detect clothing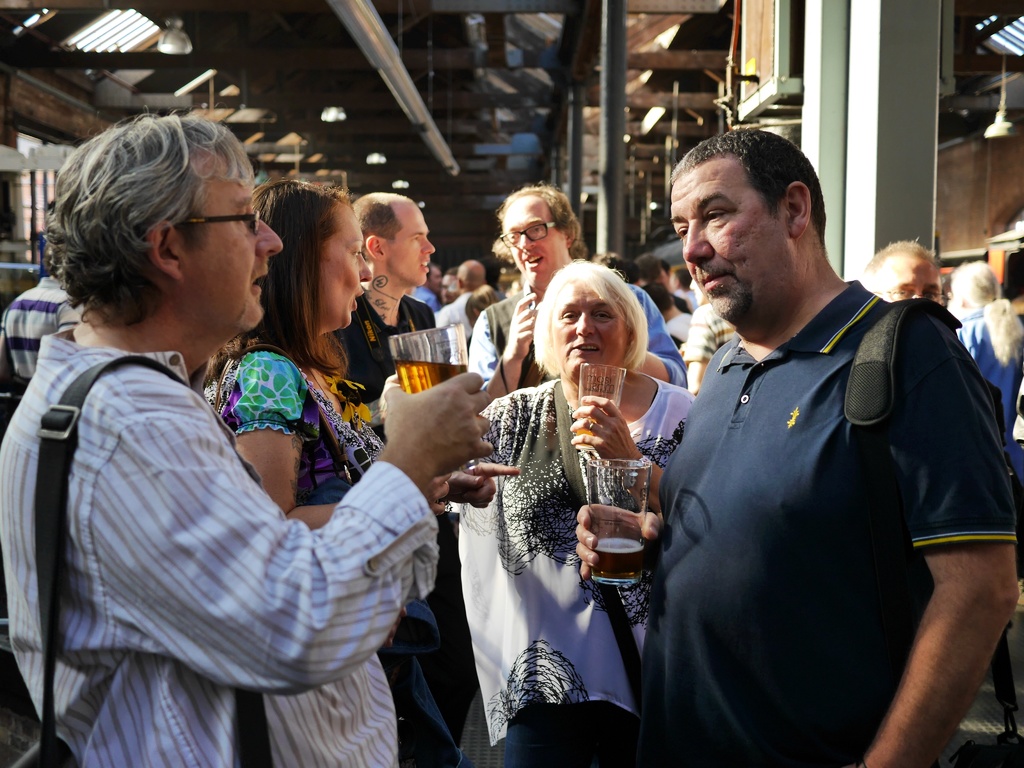
[0, 274, 77, 388]
